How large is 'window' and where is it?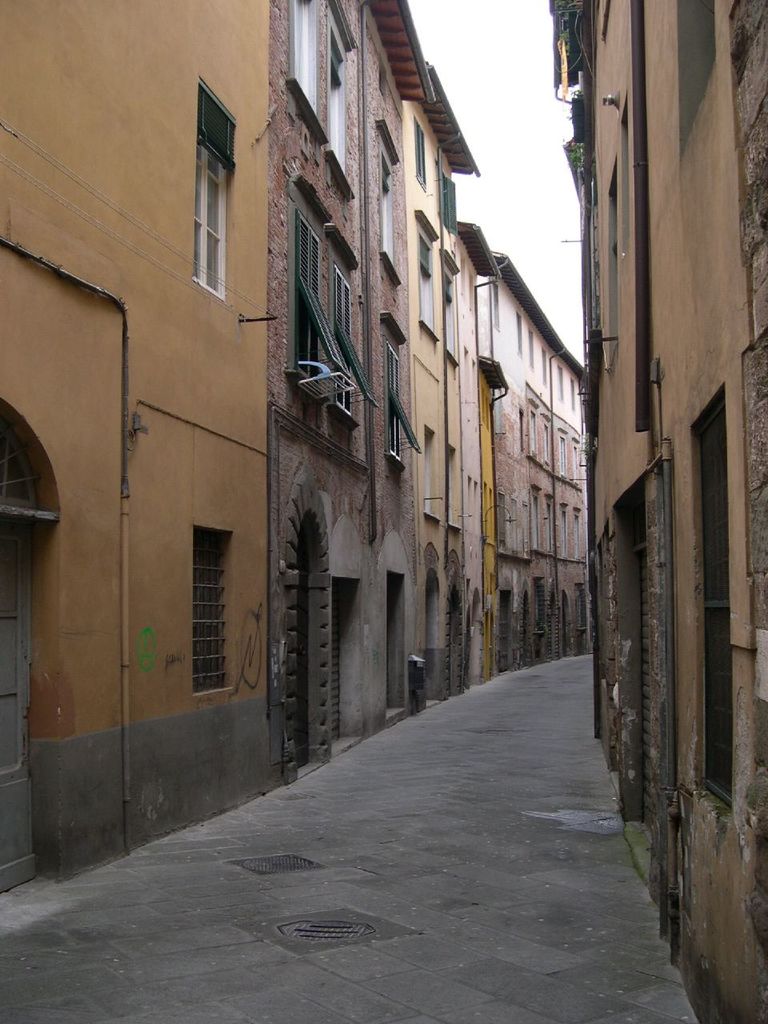
Bounding box: BBox(574, 504, 578, 564).
